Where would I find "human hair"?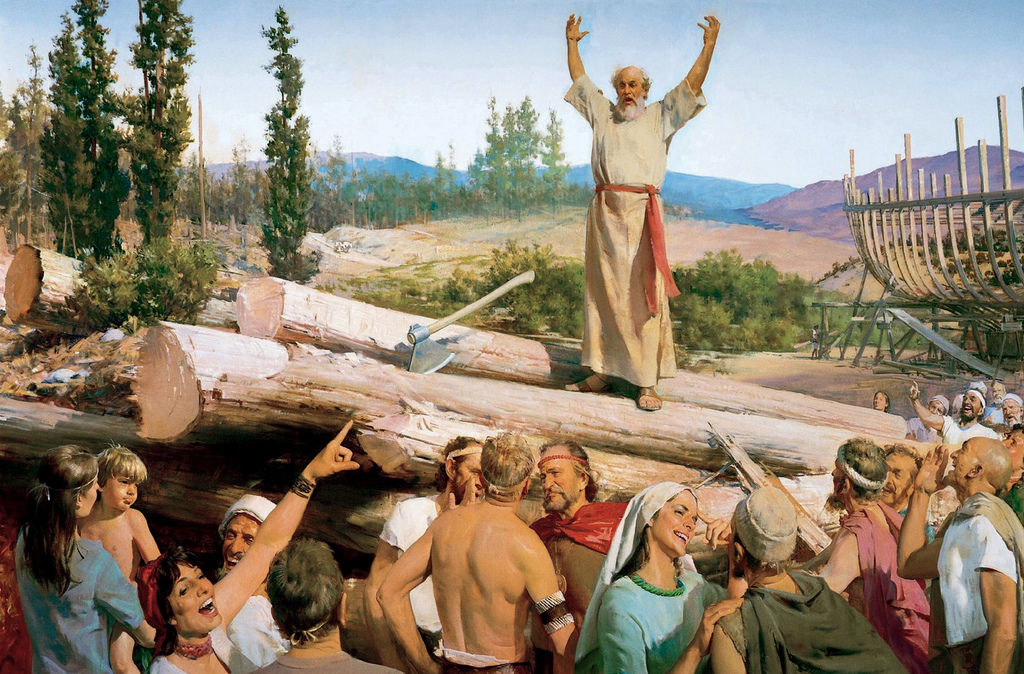
At locate(432, 432, 482, 495).
